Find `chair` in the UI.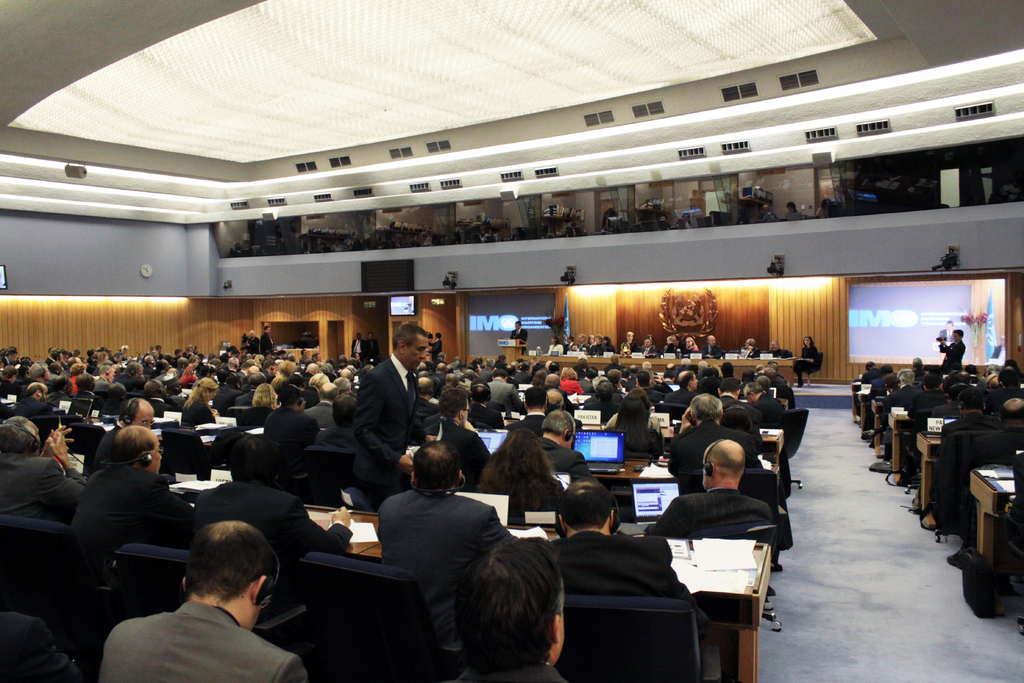
UI element at select_region(301, 551, 467, 651).
